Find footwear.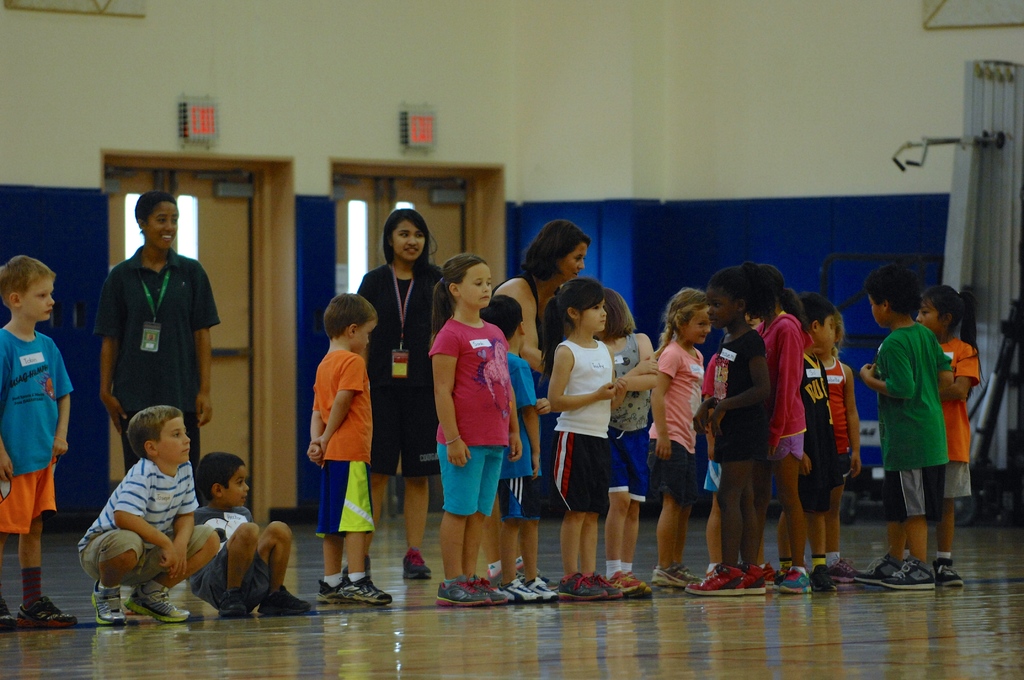
(497,579,545,603).
